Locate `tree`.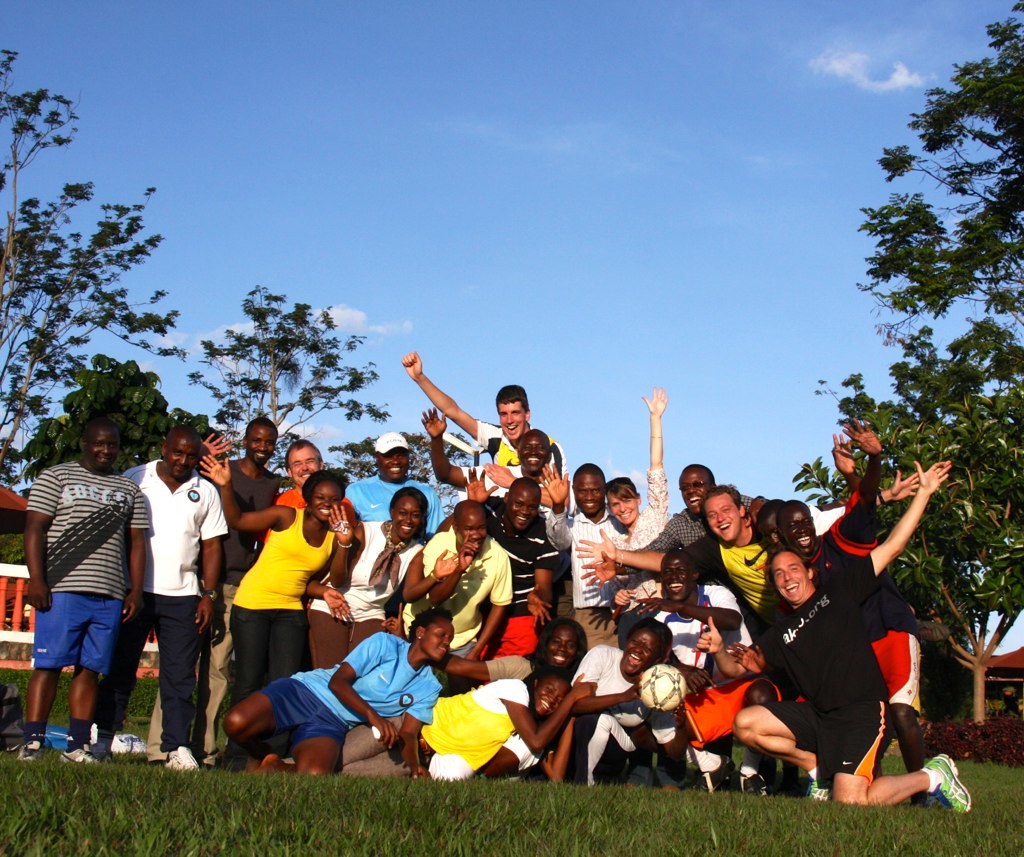
Bounding box: select_region(188, 282, 394, 478).
